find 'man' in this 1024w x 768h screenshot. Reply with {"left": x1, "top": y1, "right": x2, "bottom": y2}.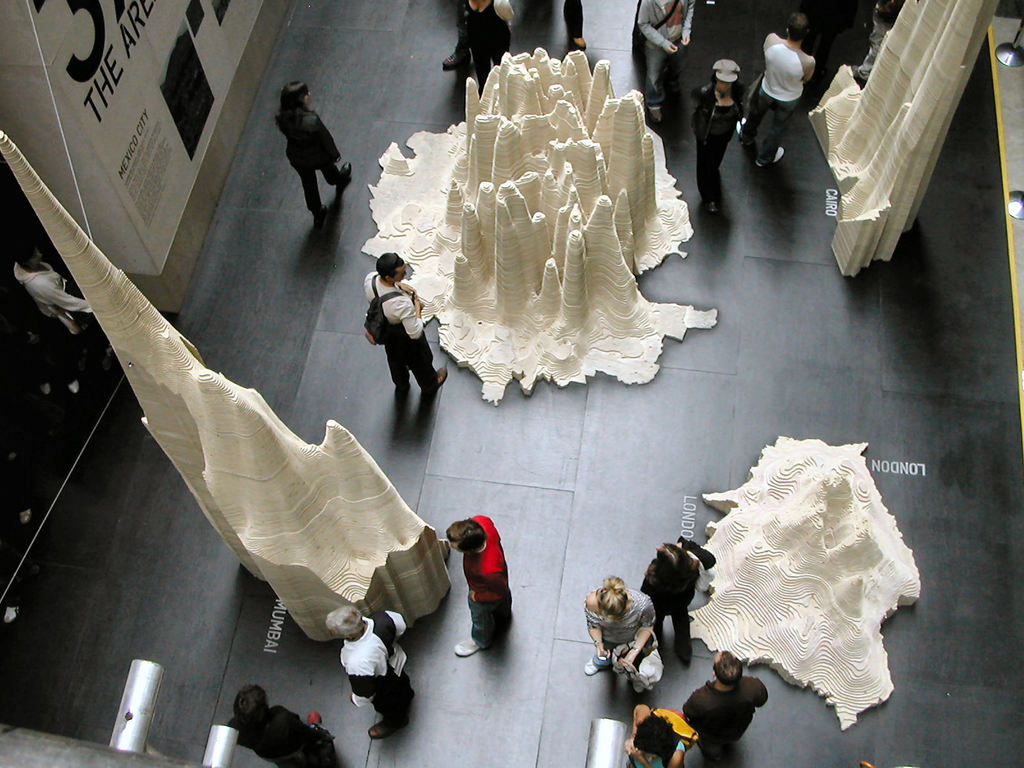
{"left": 735, "top": 9, "right": 813, "bottom": 166}.
